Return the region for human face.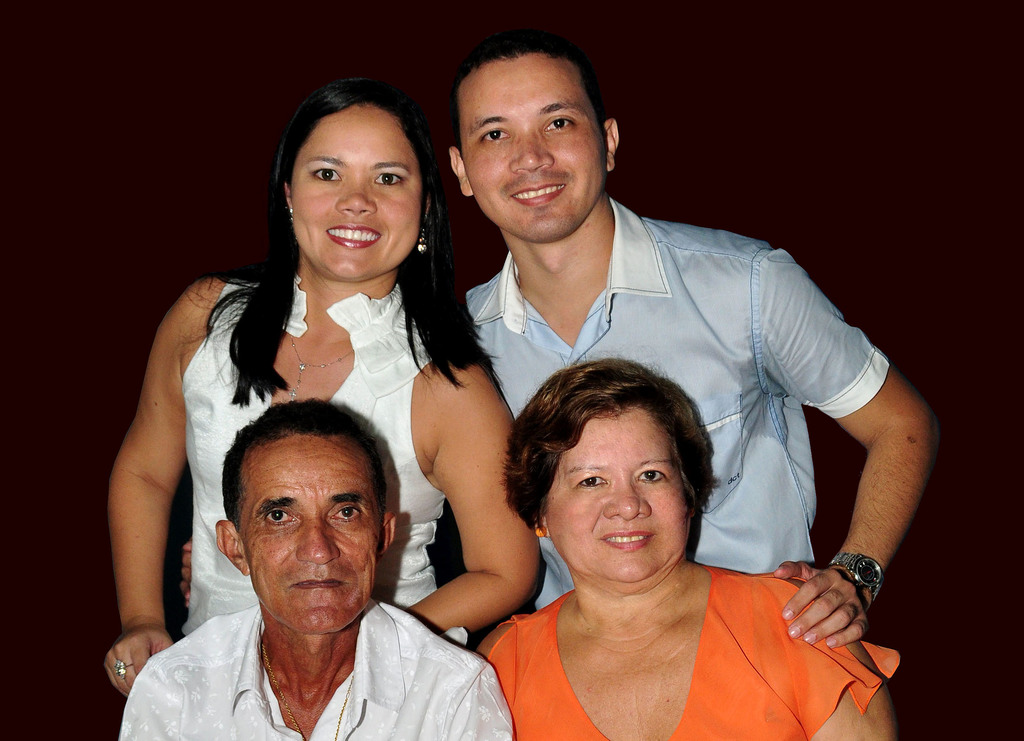
292 111 425 275.
